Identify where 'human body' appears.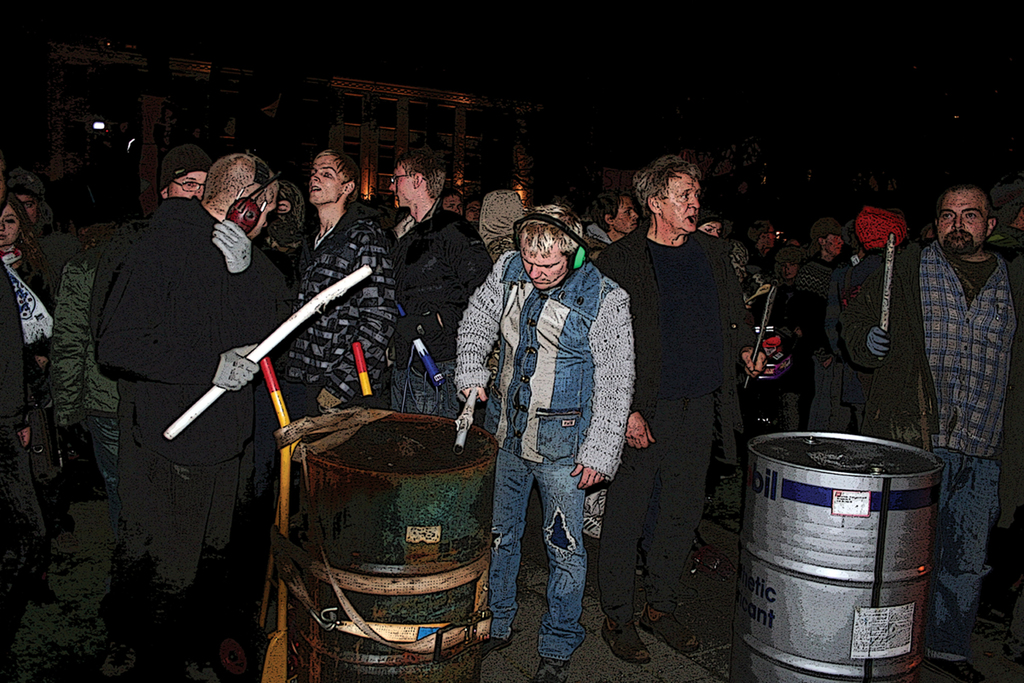
Appears at (588, 189, 640, 255).
